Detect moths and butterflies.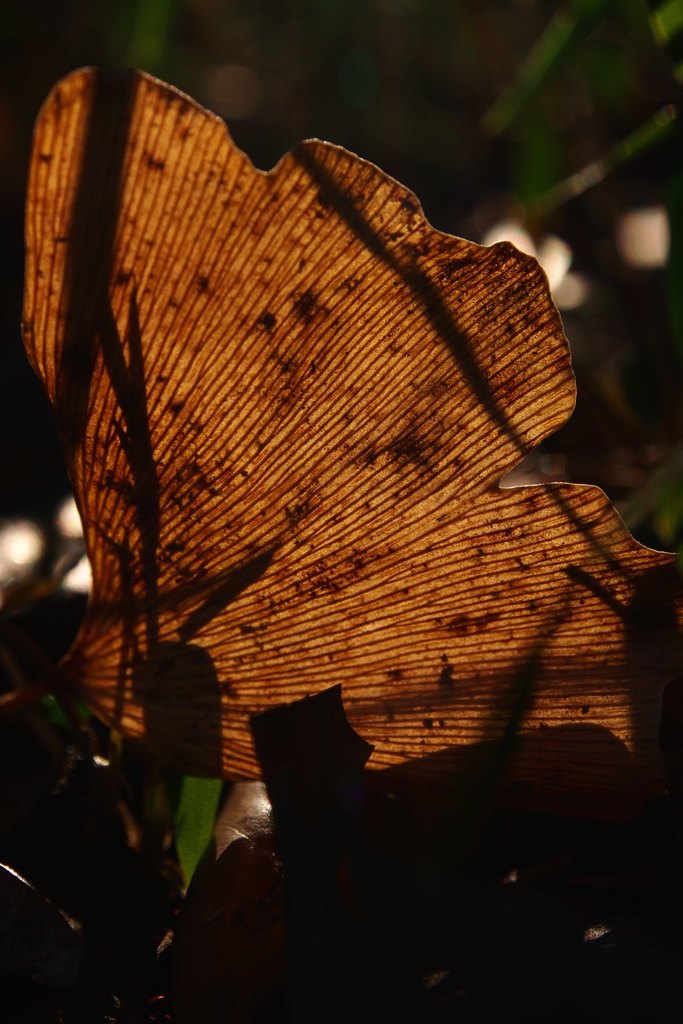
Detected at select_region(7, 62, 682, 788).
